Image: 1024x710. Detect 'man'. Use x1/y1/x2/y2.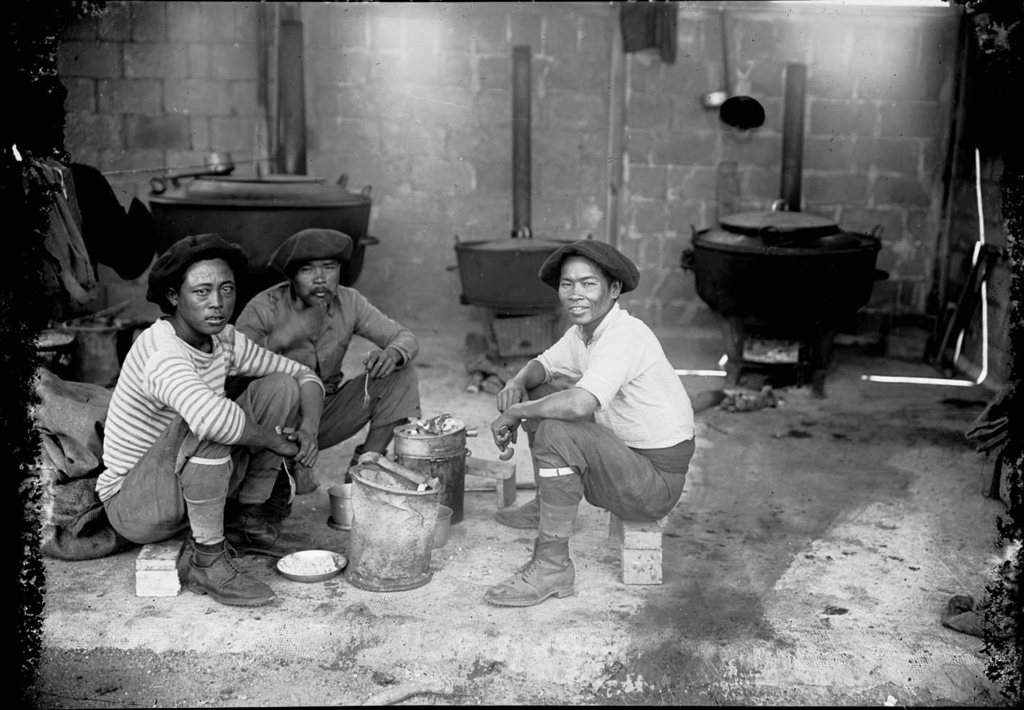
493/240/695/606.
